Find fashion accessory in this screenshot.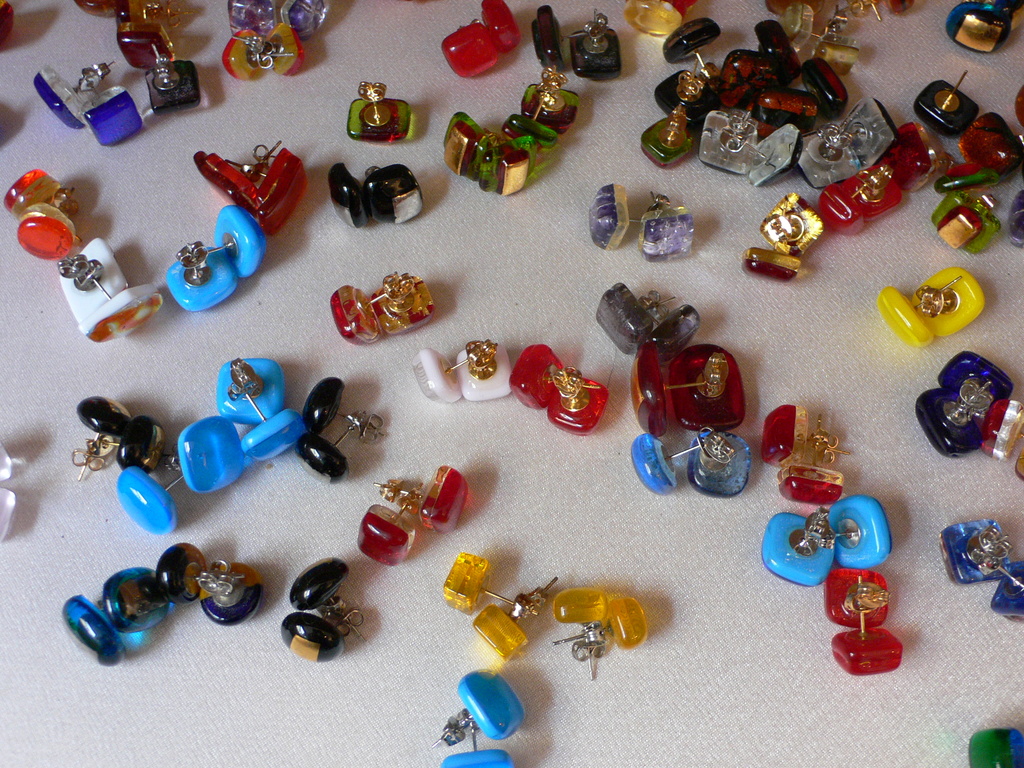
The bounding box for fashion accessory is 290:560:346:613.
